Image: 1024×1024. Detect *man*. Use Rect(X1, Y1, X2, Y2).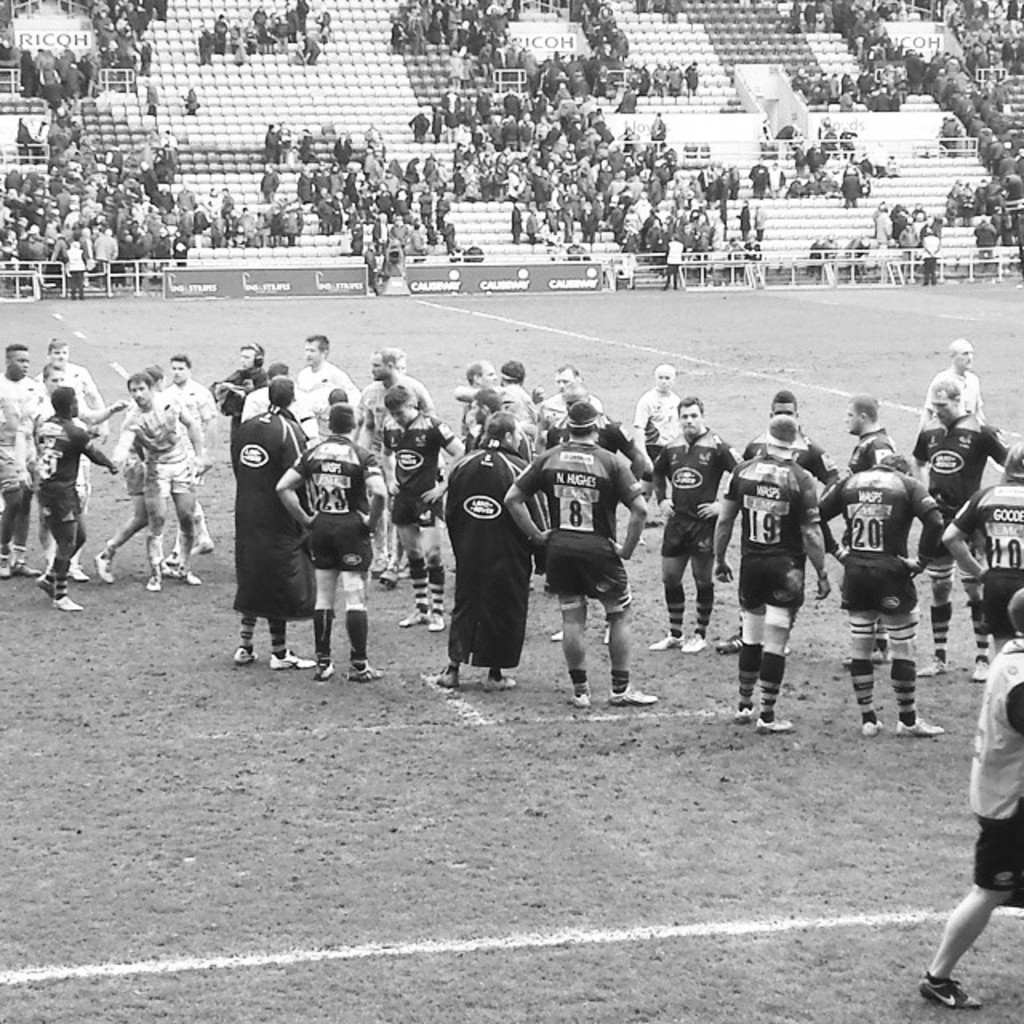
Rect(59, 235, 91, 306).
